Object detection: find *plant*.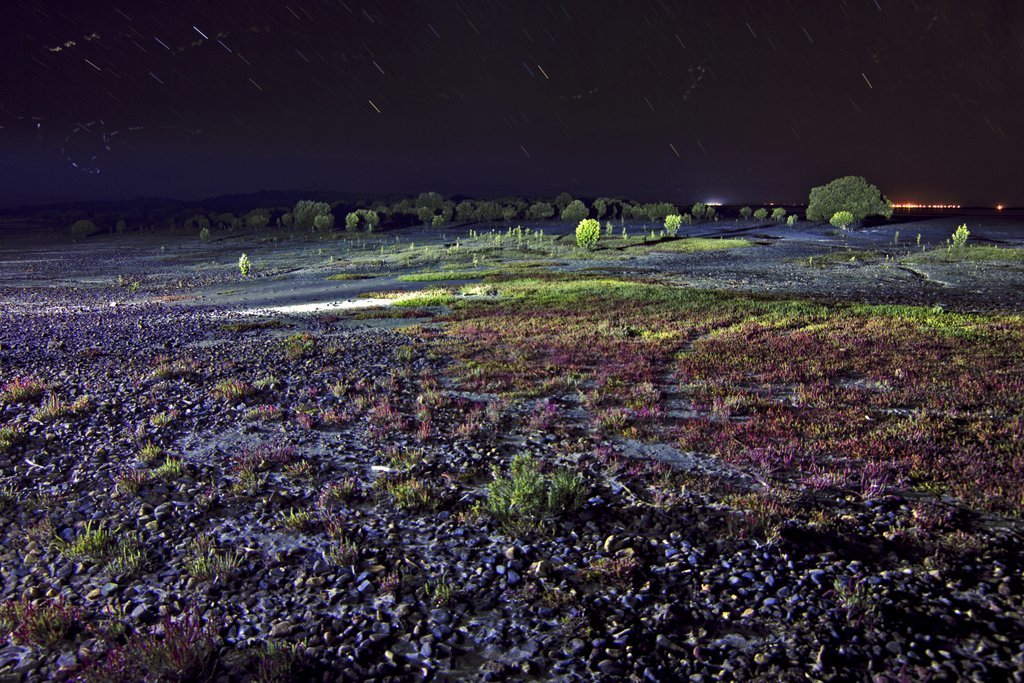
[246, 633, 352, 682].
